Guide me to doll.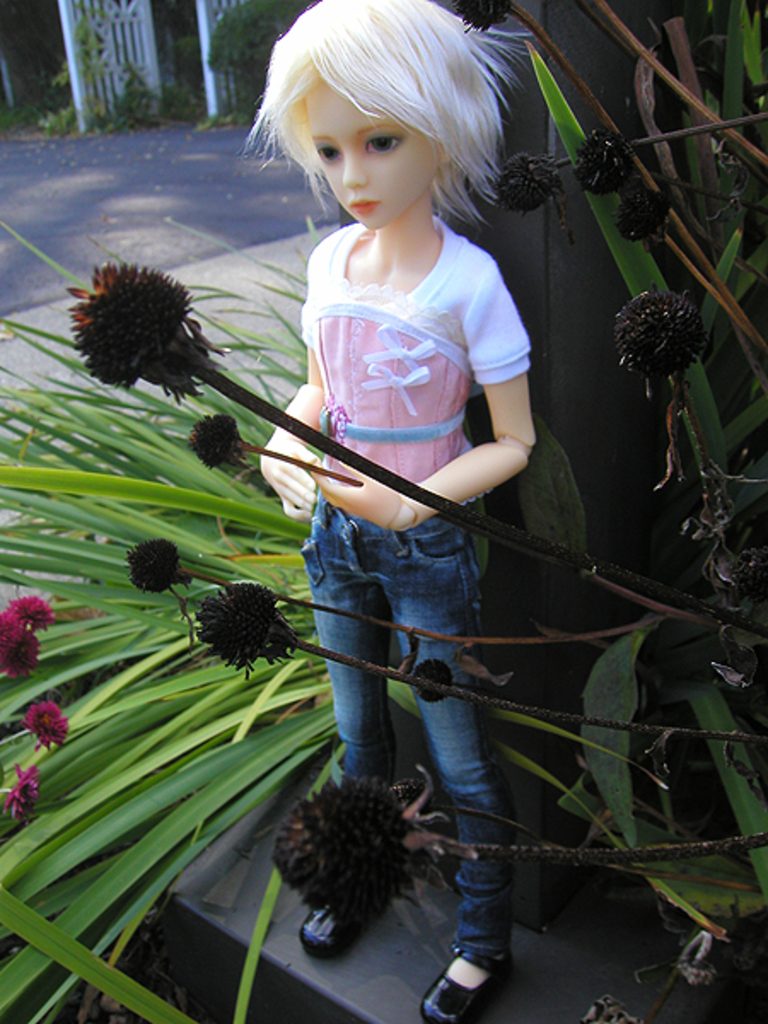
Guidance: box(242, 0, 526, 1021).
